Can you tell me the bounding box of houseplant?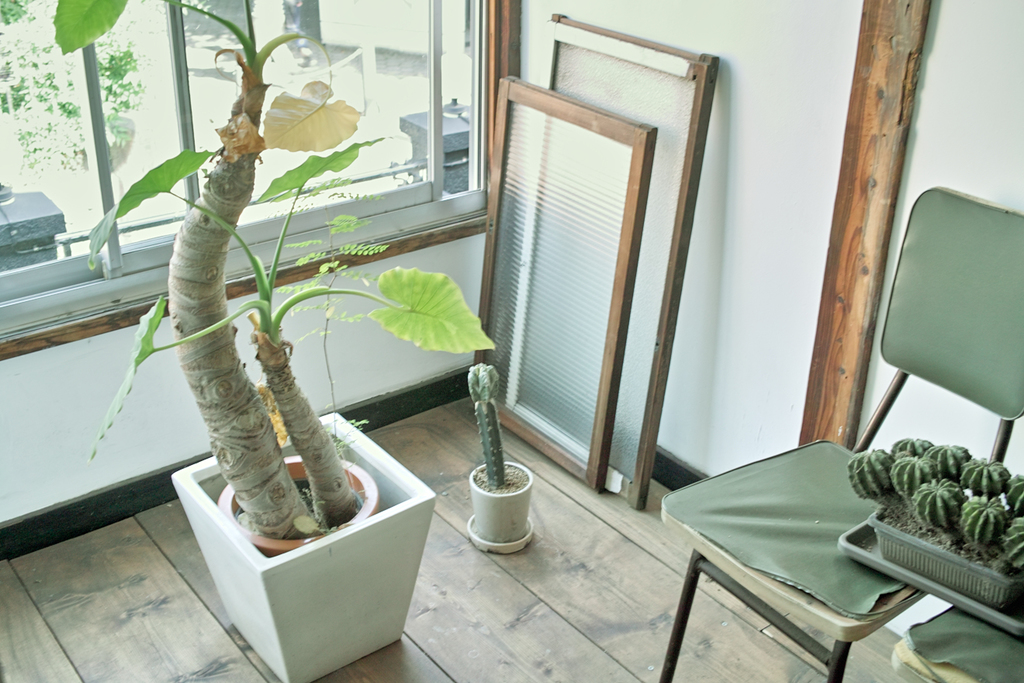
844, 439, 1023, 580.
